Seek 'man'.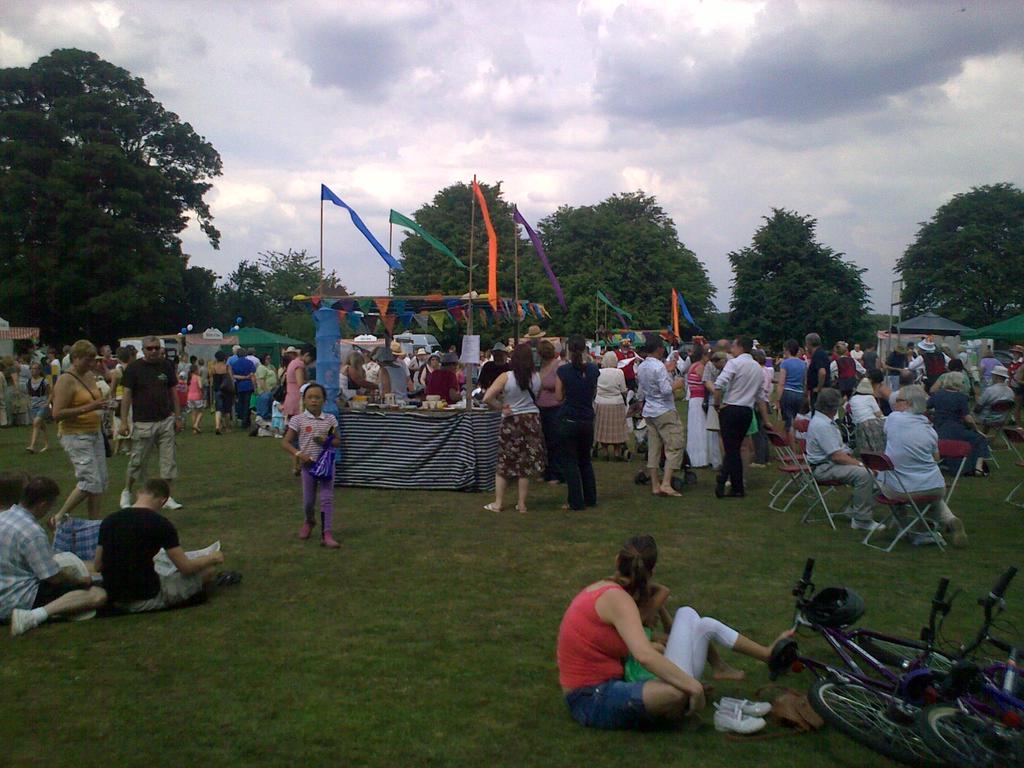
region(969, 364, 1011, 442).
